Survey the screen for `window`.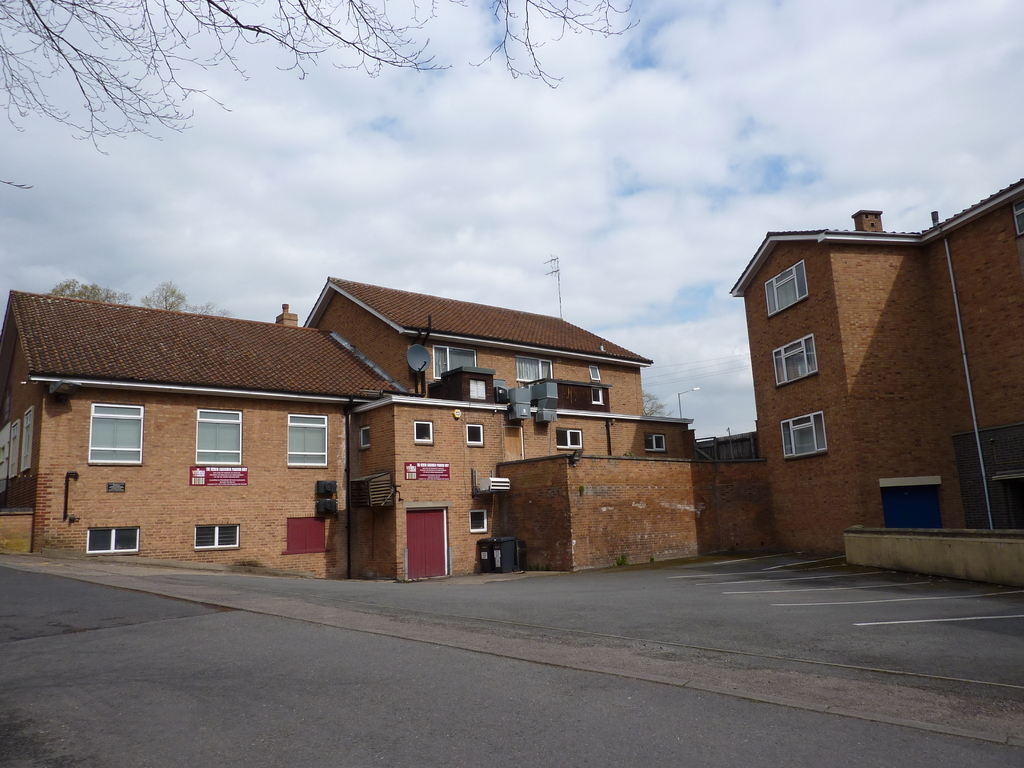
Survey found: bbox=(467, 428, 483, 444).
